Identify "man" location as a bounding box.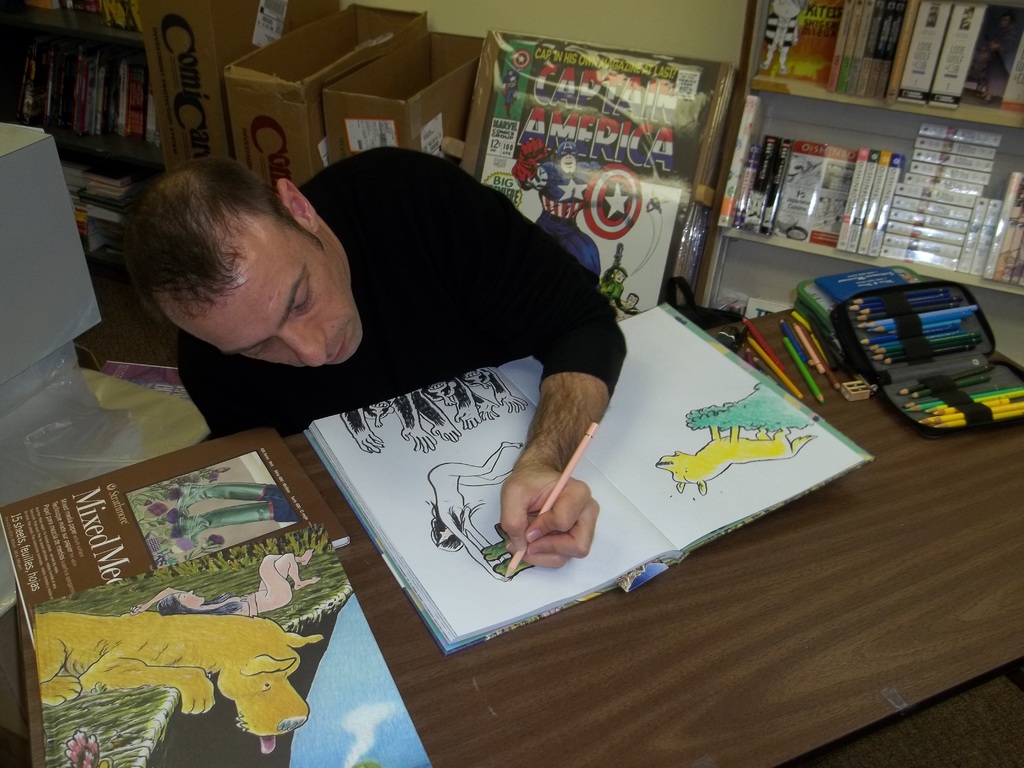
region(97, 129, 662, 524).
